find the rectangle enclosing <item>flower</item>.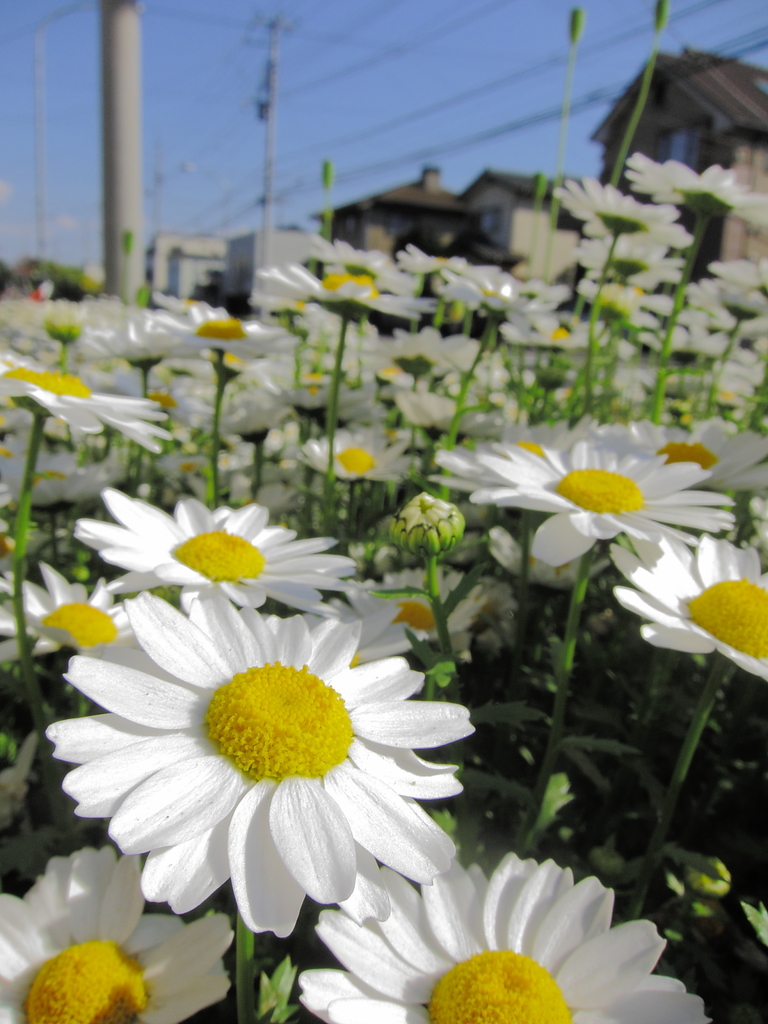
x1=301 y1=844 x2=708 y2=1023.
